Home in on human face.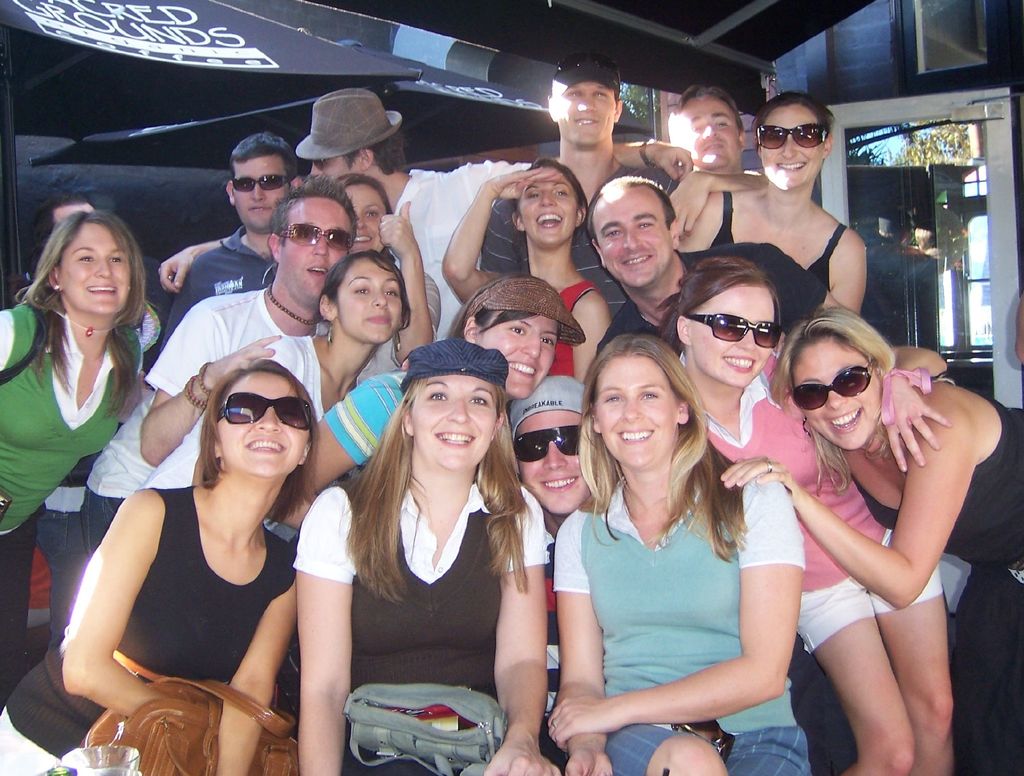
Homed in at locate(756, 108, 822, 192).
